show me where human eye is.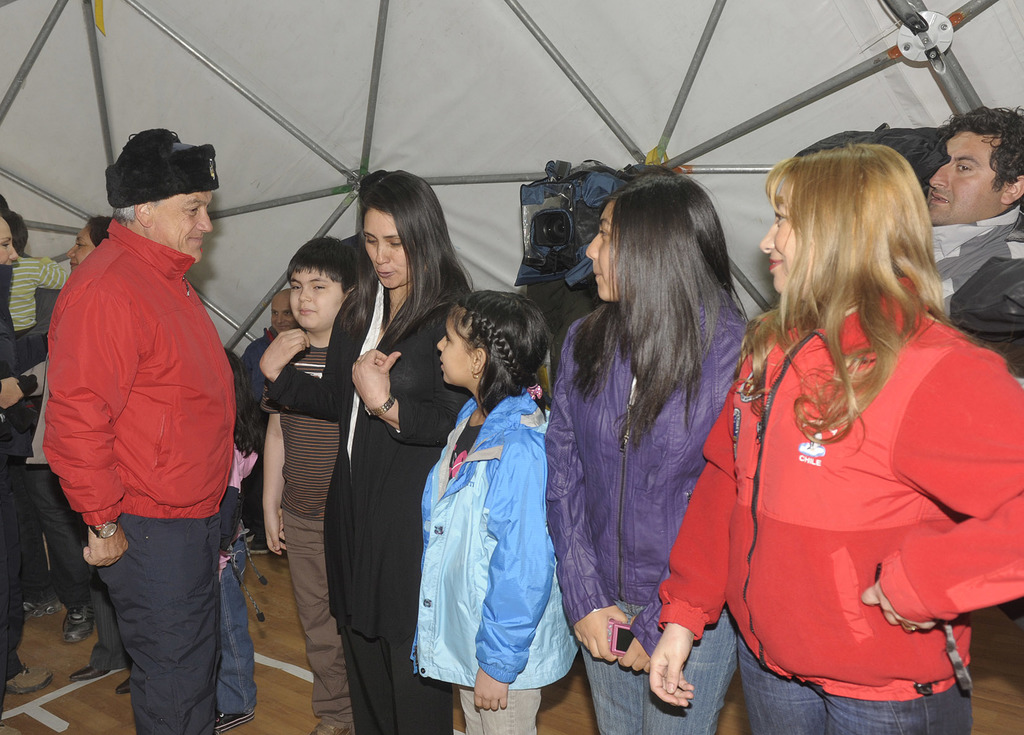
human eye is at bbox=[1, 241, 10, 250].
